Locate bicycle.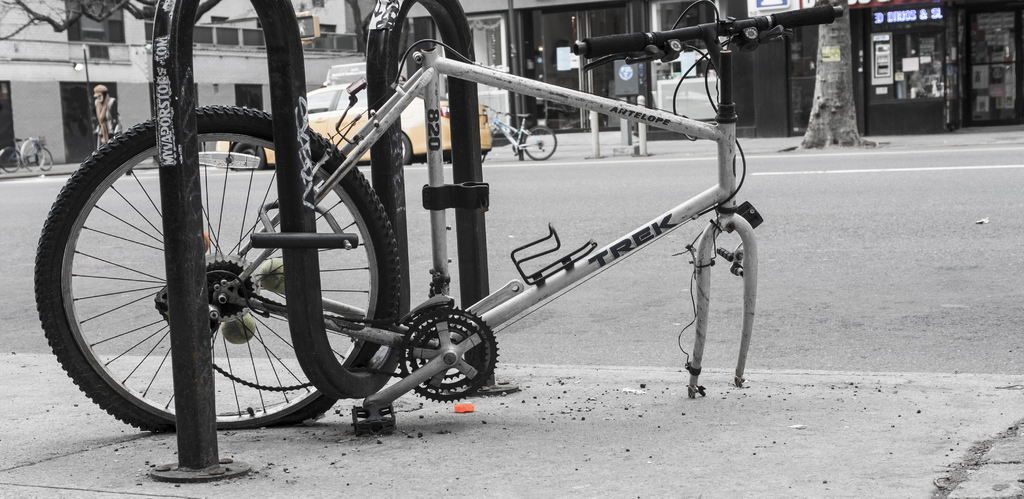
Bounding box: bbox=(0, 136, 56, 177).
